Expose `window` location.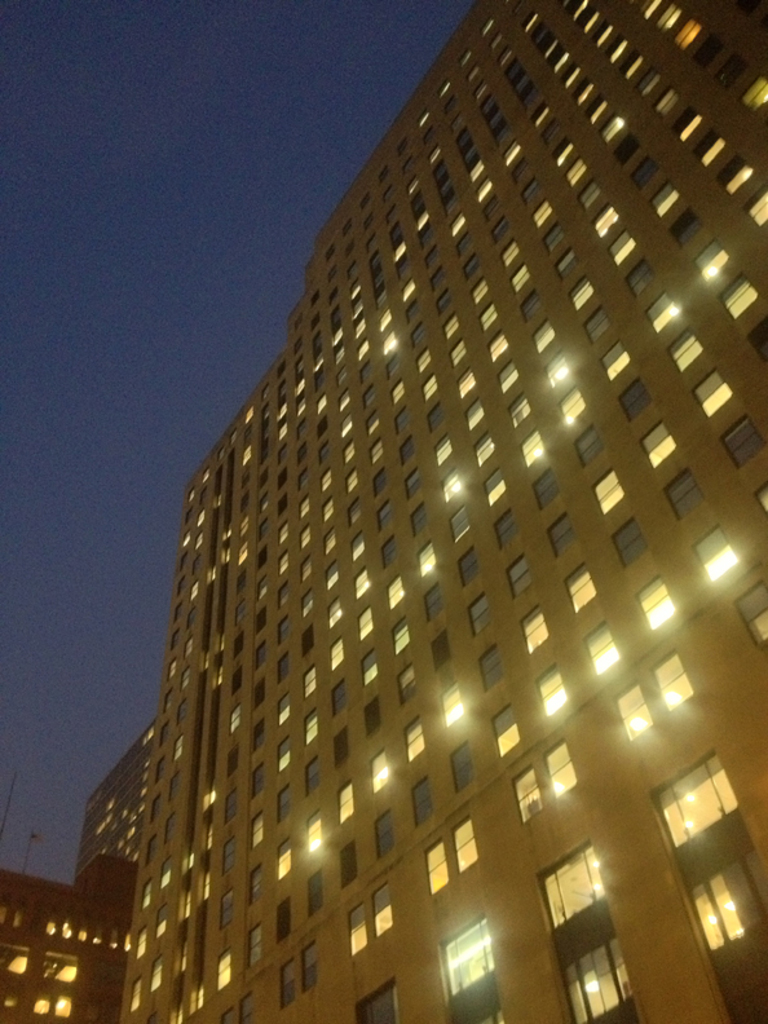
Exposed at <bbox>618, 687, 653, 737</bbox>.
